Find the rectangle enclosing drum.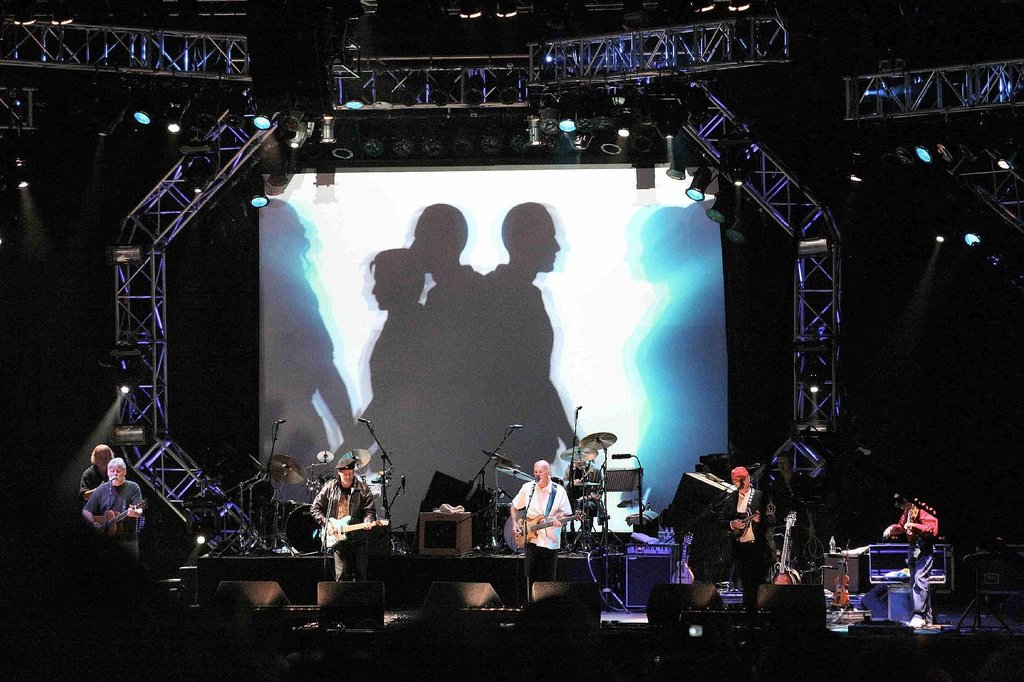
{"left": 504, "top": 509, "right": 525, "bottom": 555}.
